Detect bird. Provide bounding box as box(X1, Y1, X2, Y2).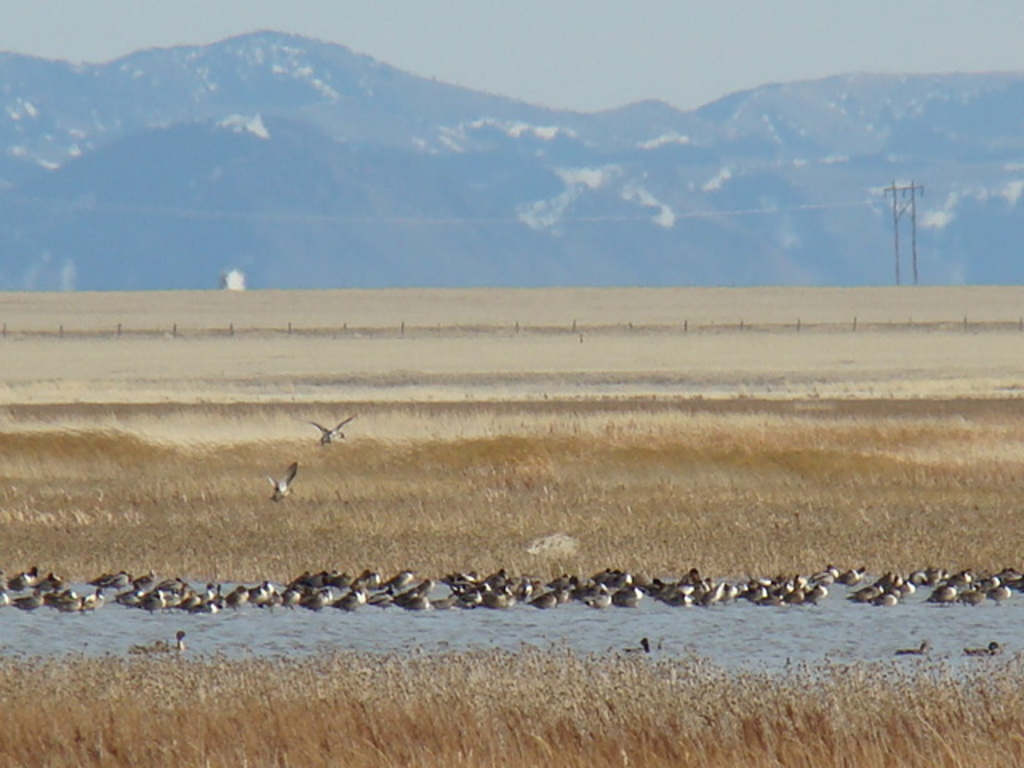
box(496, 587, 510, 608).
